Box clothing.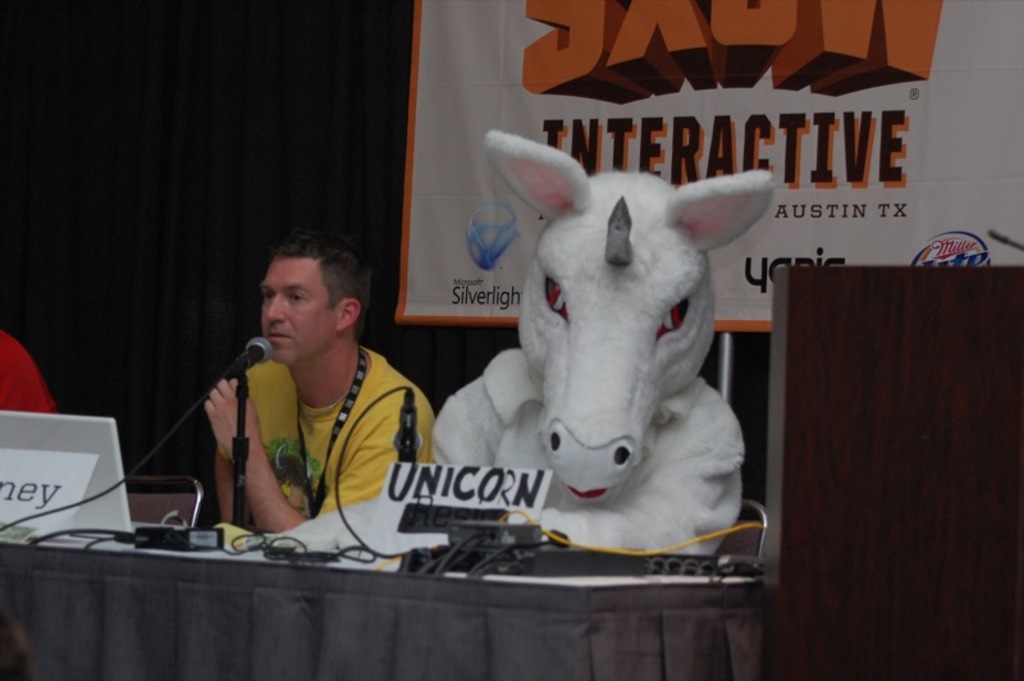
219:339:448:557.
